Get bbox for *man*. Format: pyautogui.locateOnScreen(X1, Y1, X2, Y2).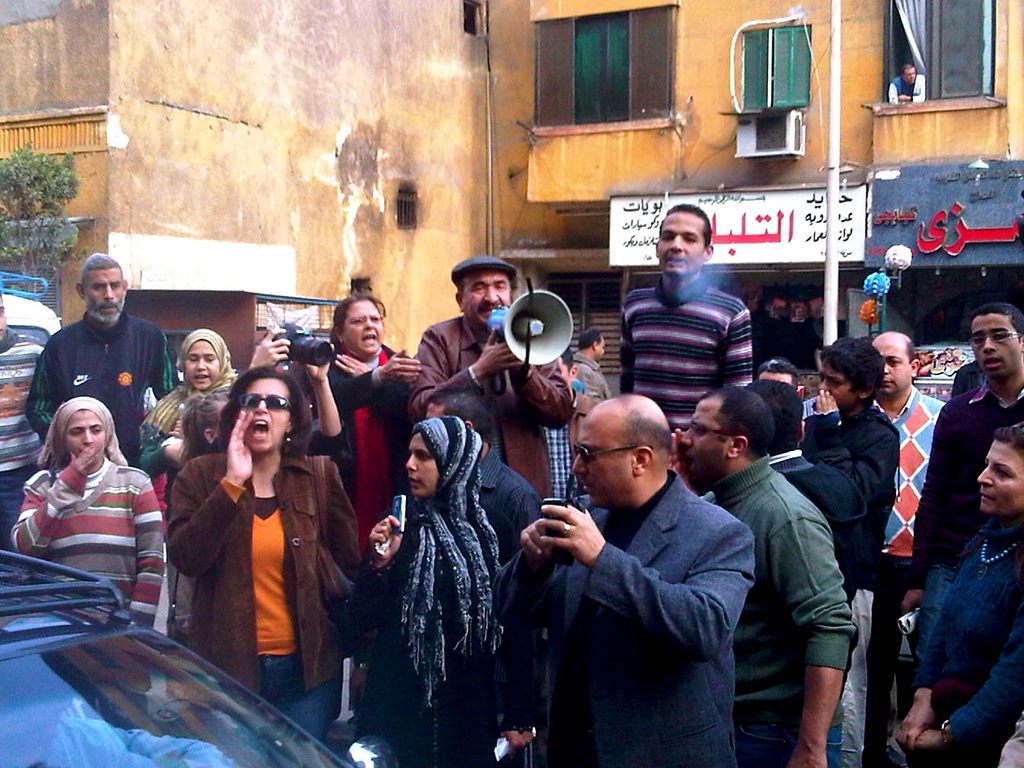
pyautogui.locateOnScreen(0, 277, 46, 533).
